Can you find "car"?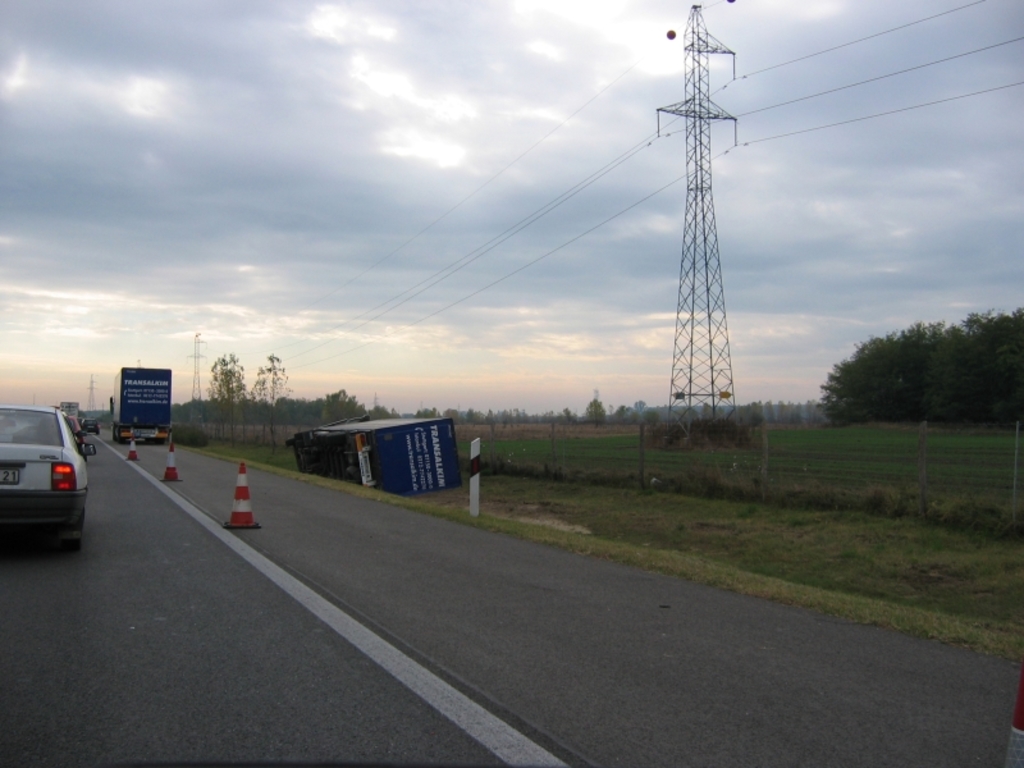
Yes, bounding box: <region>0, 404, 100, 547</region>.
